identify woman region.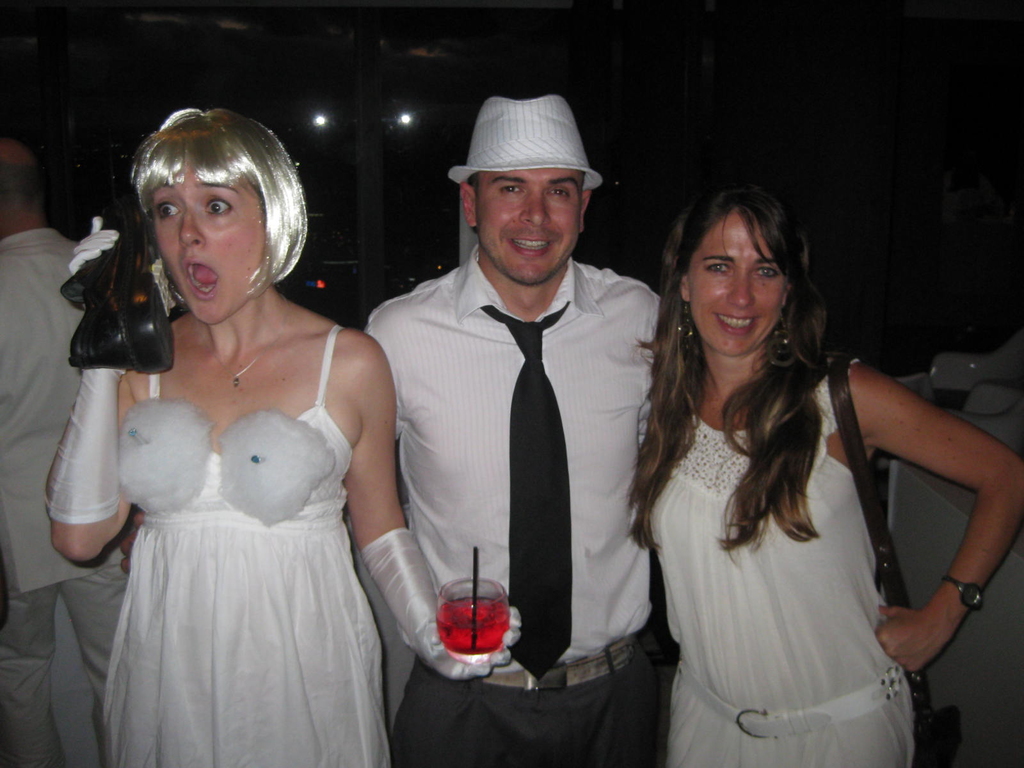
Region: crop(625, 187, 1023, 767).
